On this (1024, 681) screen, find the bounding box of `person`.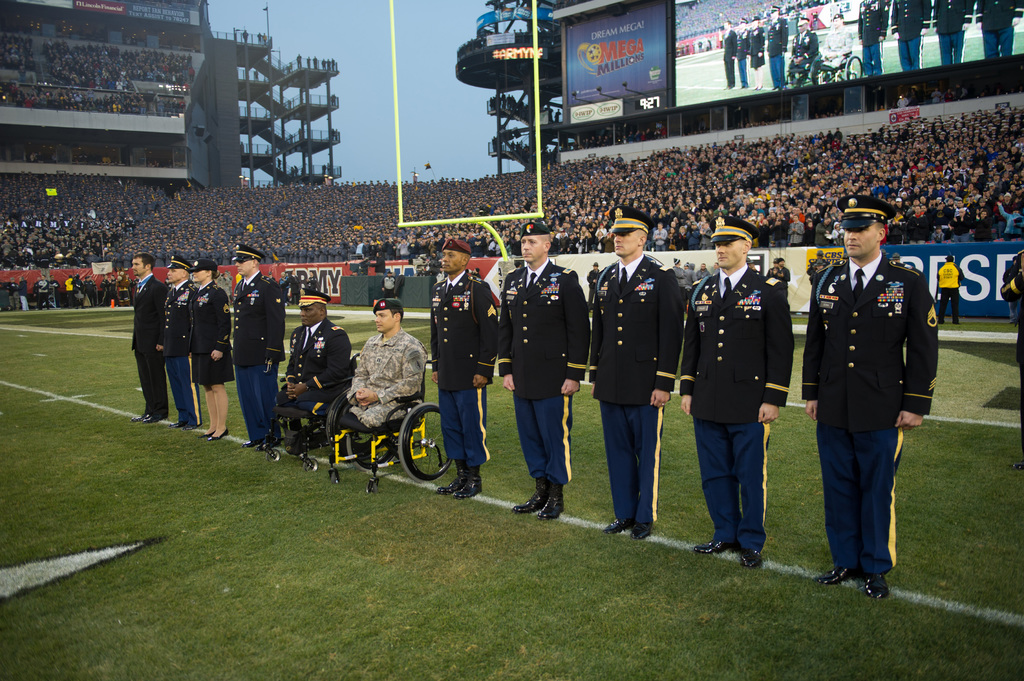
Bounding box: left=930, top=0, right=965, bottom=66.
